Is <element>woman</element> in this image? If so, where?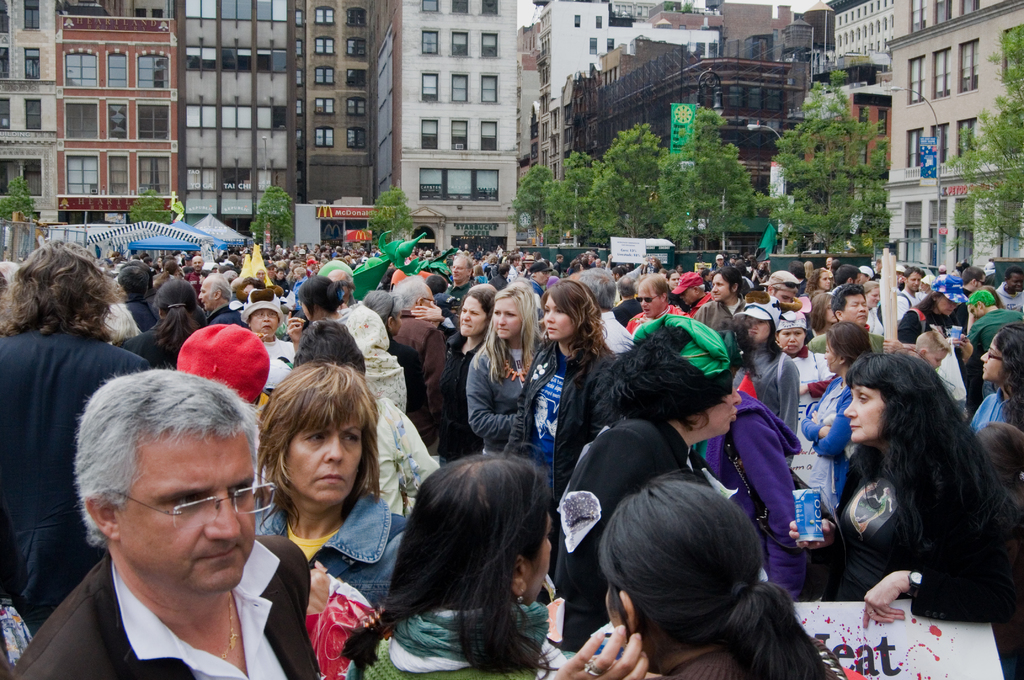
Yes, at left=799, top=320, right=877, bottom=528.
